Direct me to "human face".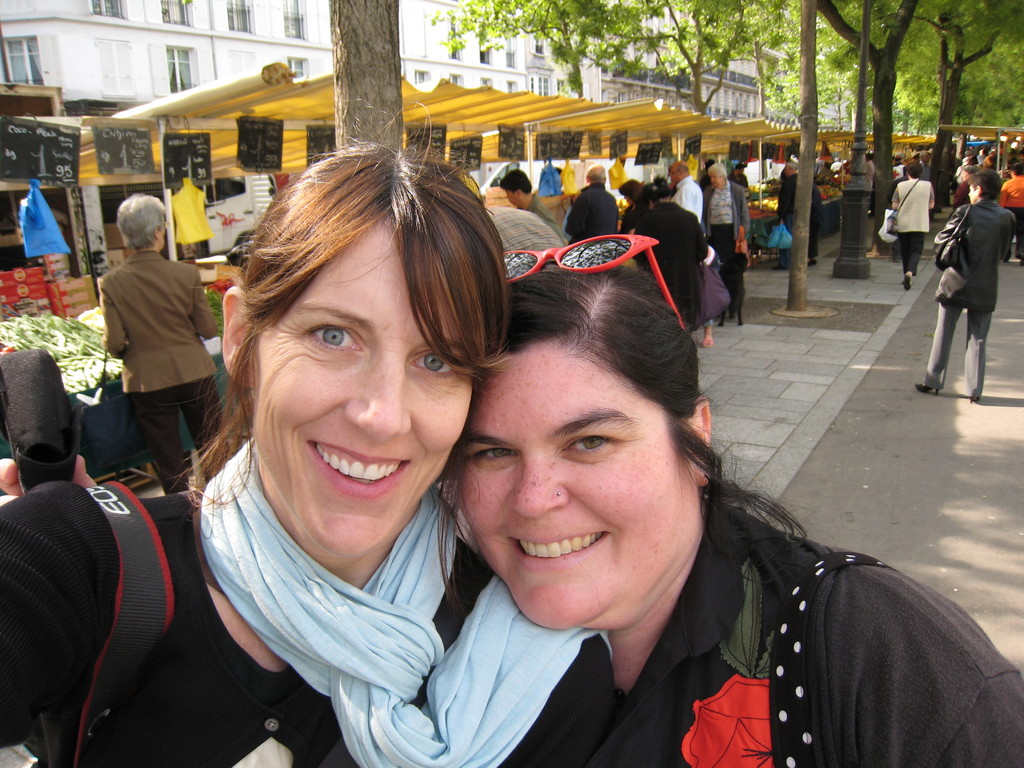
Direction: bbox(966, 184, 980, 205).
